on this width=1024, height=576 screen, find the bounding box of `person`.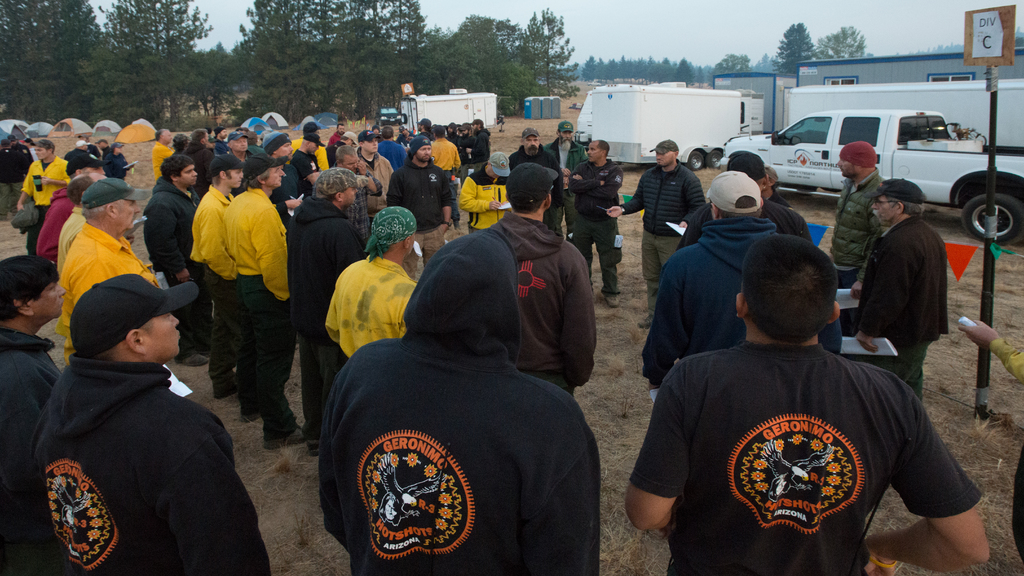
Bounding box: [x1=492, y1=163, x2=598, y2=391].
